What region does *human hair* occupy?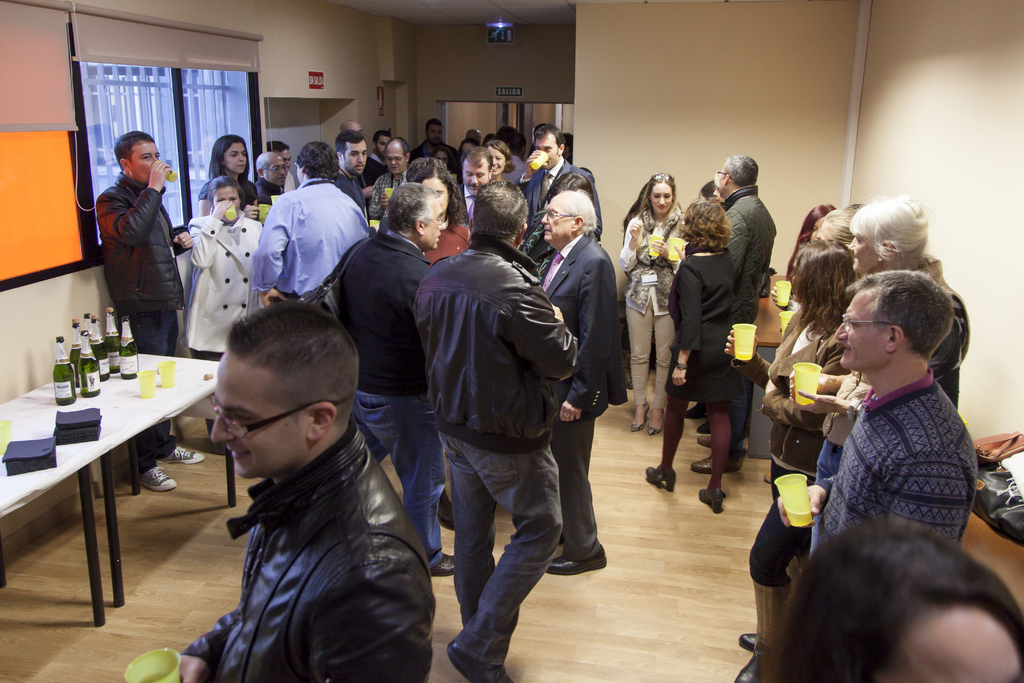
crop(547, 195, 595, 238).
